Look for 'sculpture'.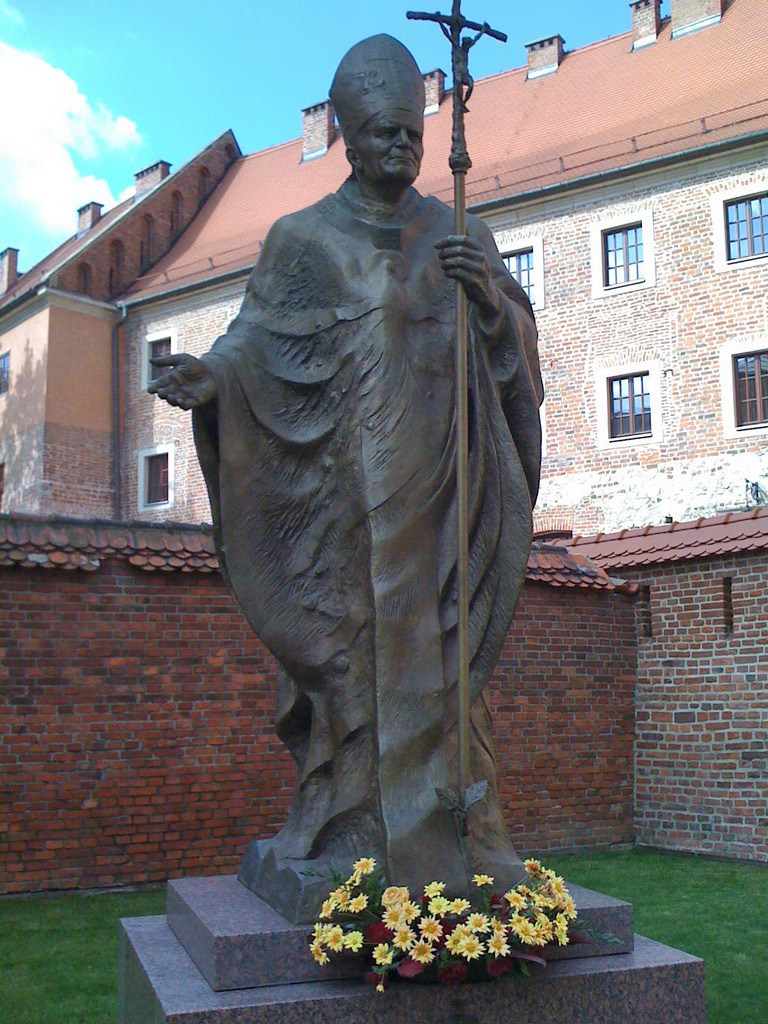
Found: 163:87:563:924.
